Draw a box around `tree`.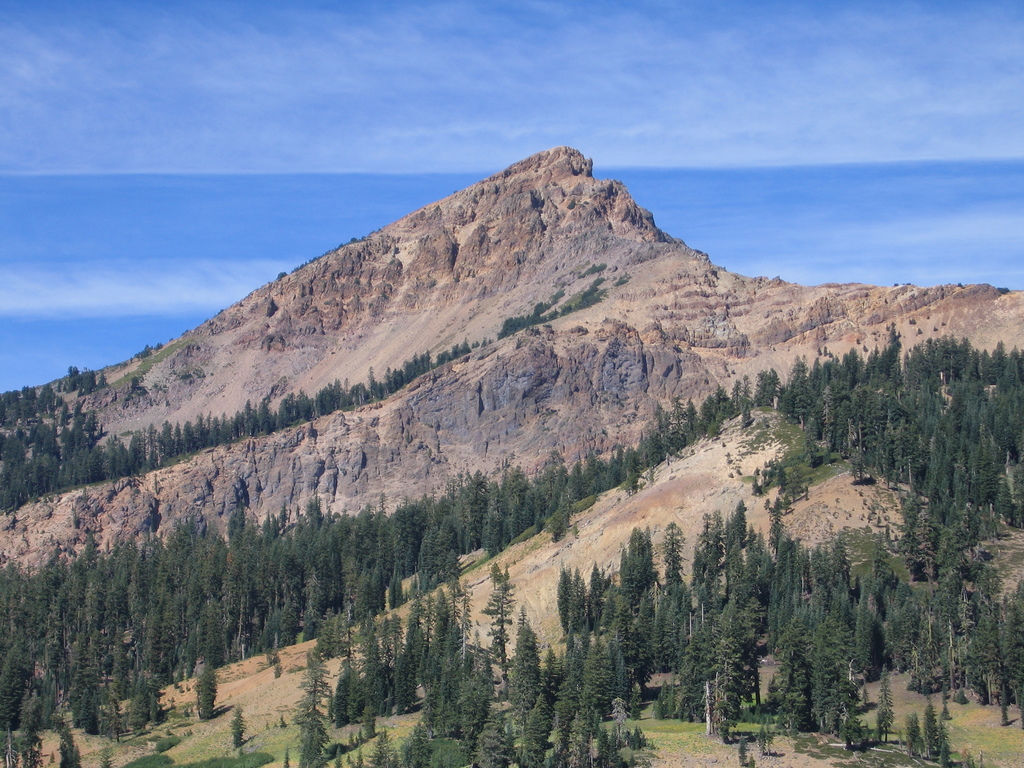
box=[0, 724, 18, 767].
